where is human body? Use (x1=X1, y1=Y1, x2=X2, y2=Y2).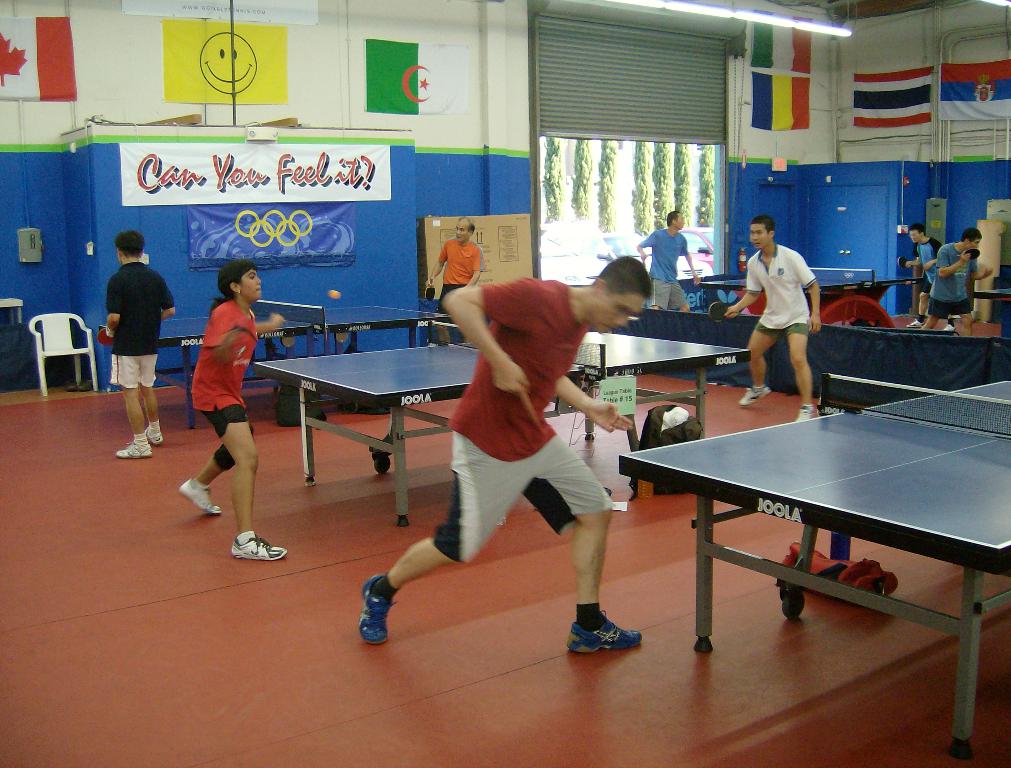
(x1=929, y1=241, x2=1003, y2=335).
